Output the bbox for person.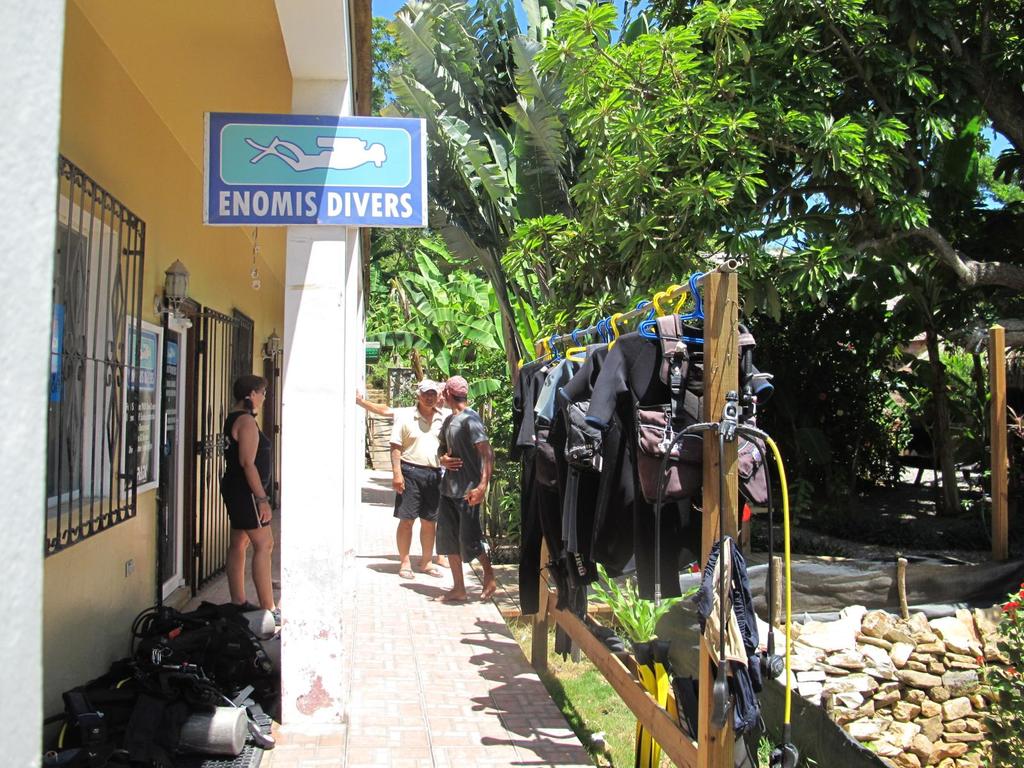
[430,375,497,600].
